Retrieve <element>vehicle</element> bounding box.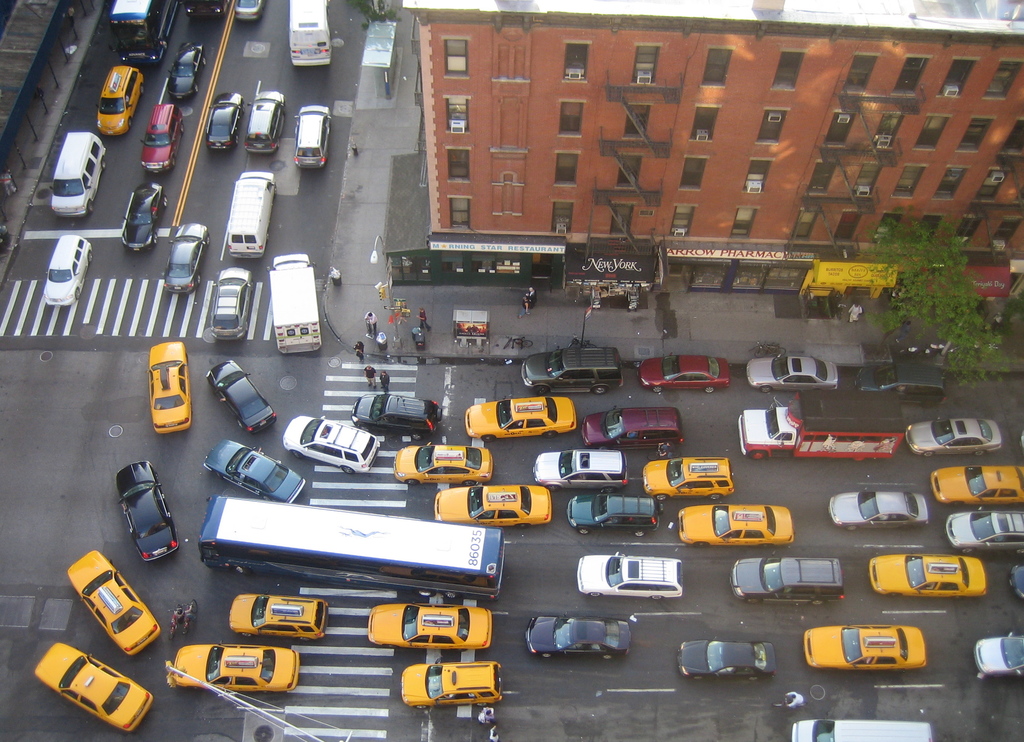
Bounding box: [left=639, top=352, right=729, bottom=391].
